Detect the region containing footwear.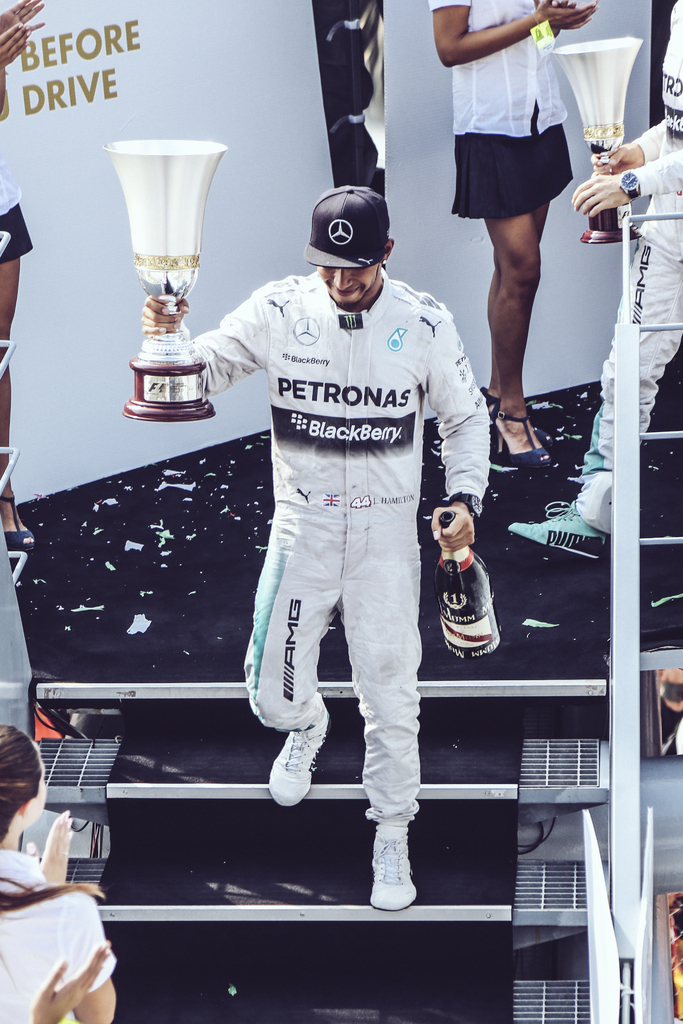
box=[491, 410, 554, 473].
